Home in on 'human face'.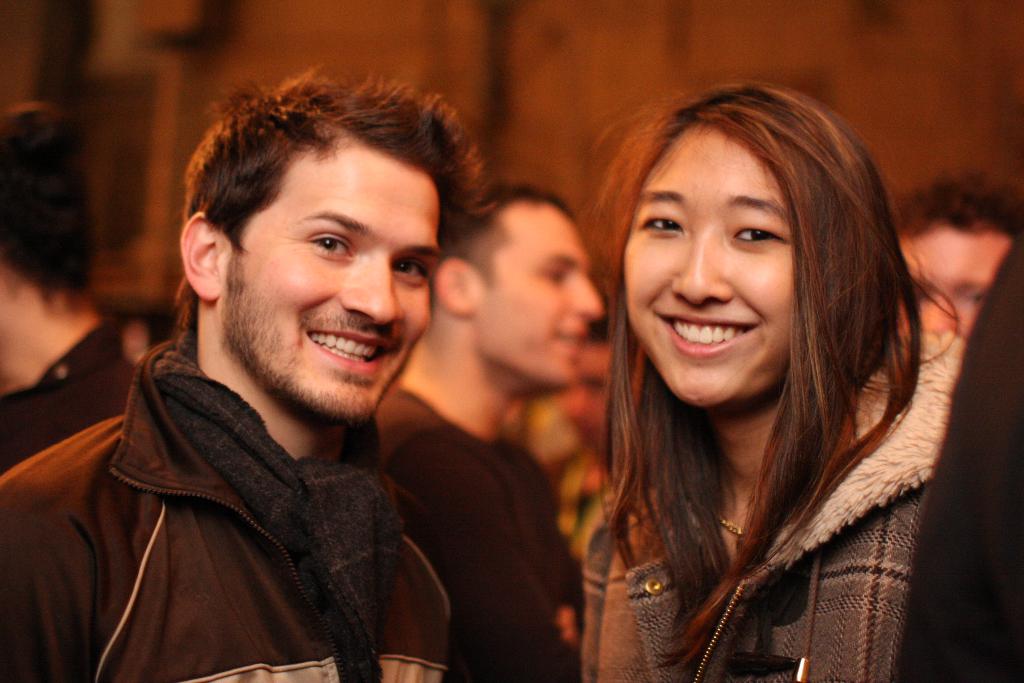
Homed in at BBox(470, 201, 601, 388).
